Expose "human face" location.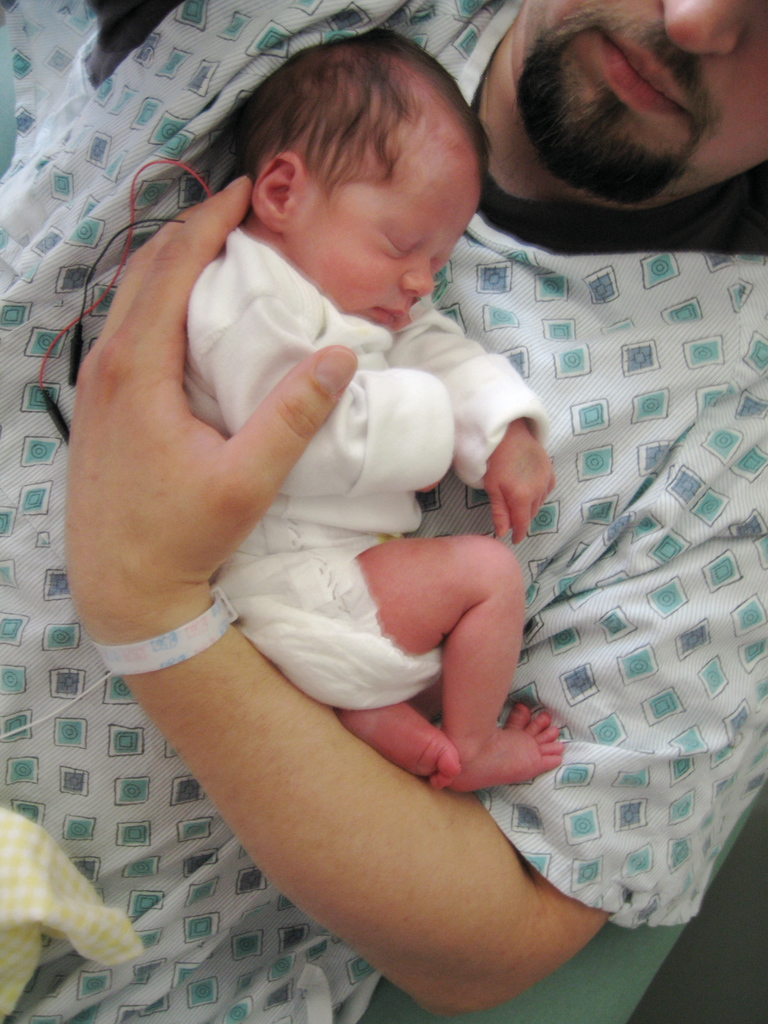
Exposed at crop(520, 0, 767, 211).
